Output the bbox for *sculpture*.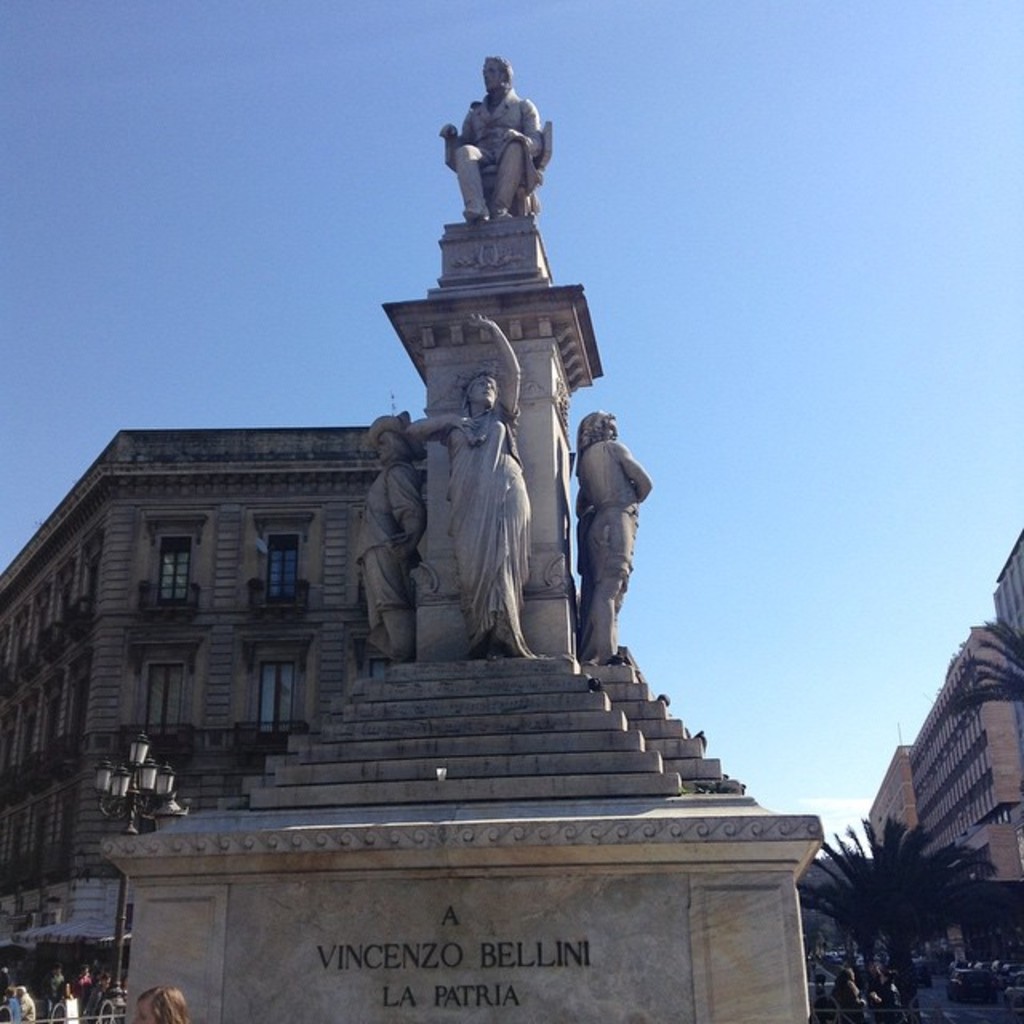
(352, 411, 429, 666).
